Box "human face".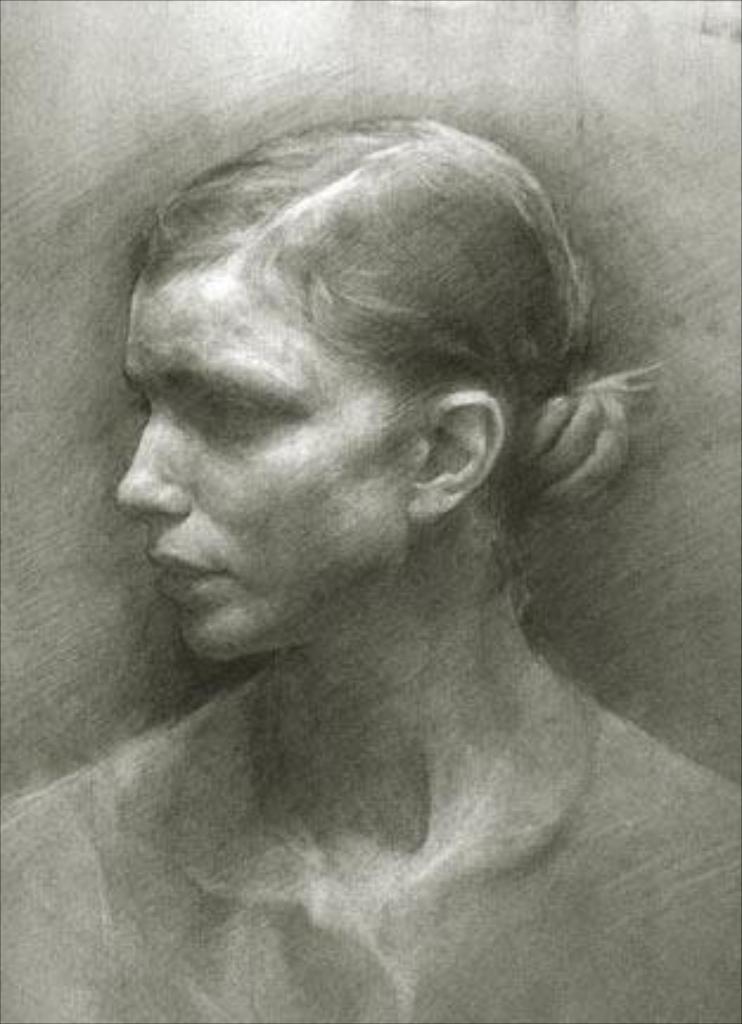
bbox=[121, 275, 408, 652].
